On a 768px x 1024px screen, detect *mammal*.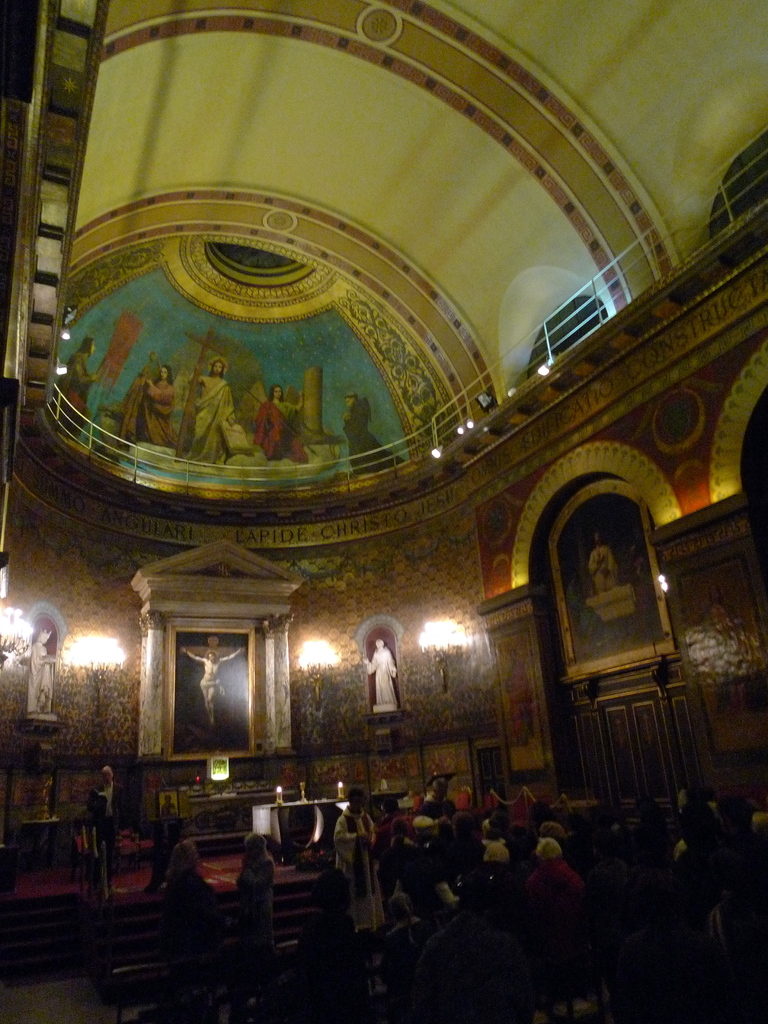
51:335:102:429.
